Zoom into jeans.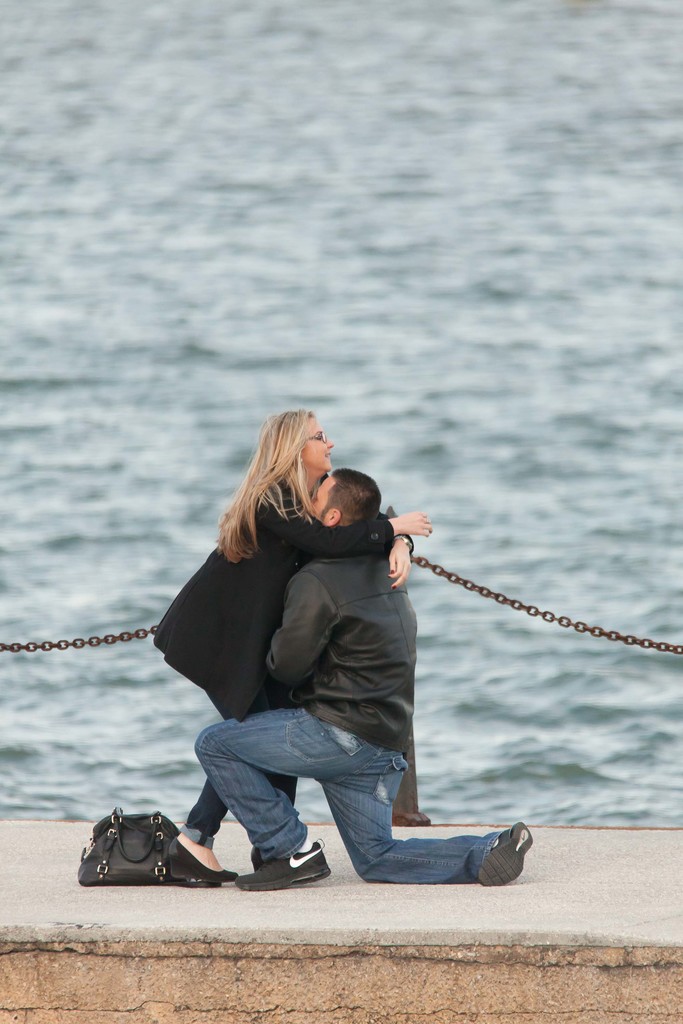
Zoom target: x1=182 y1=686 x2=301 y2=851.
